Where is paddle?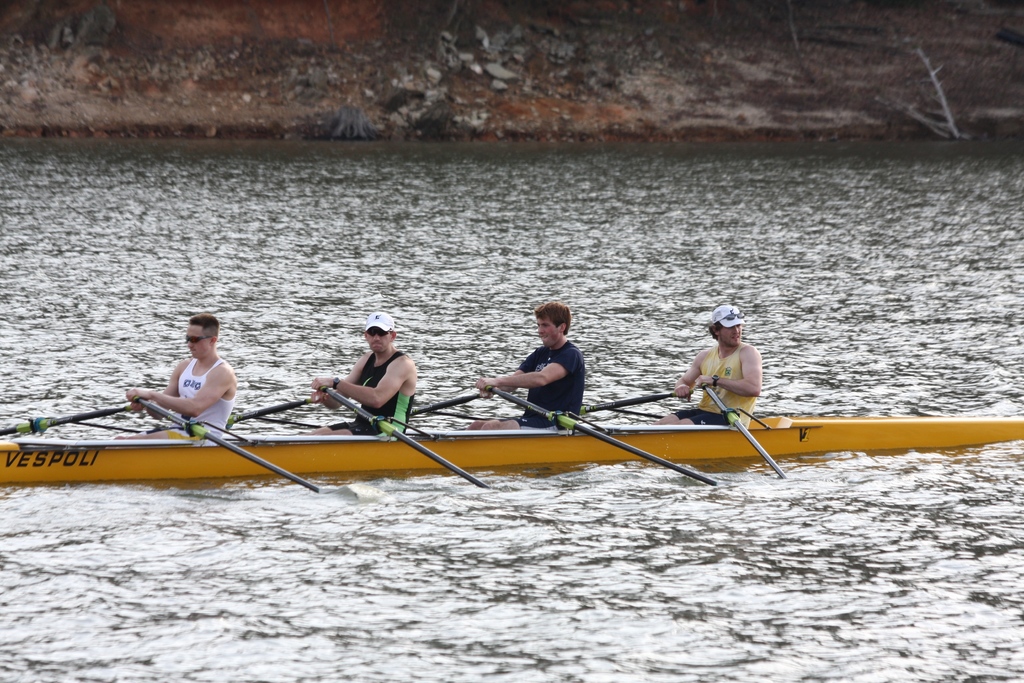
l=229, t=390, r=330, b=424.
